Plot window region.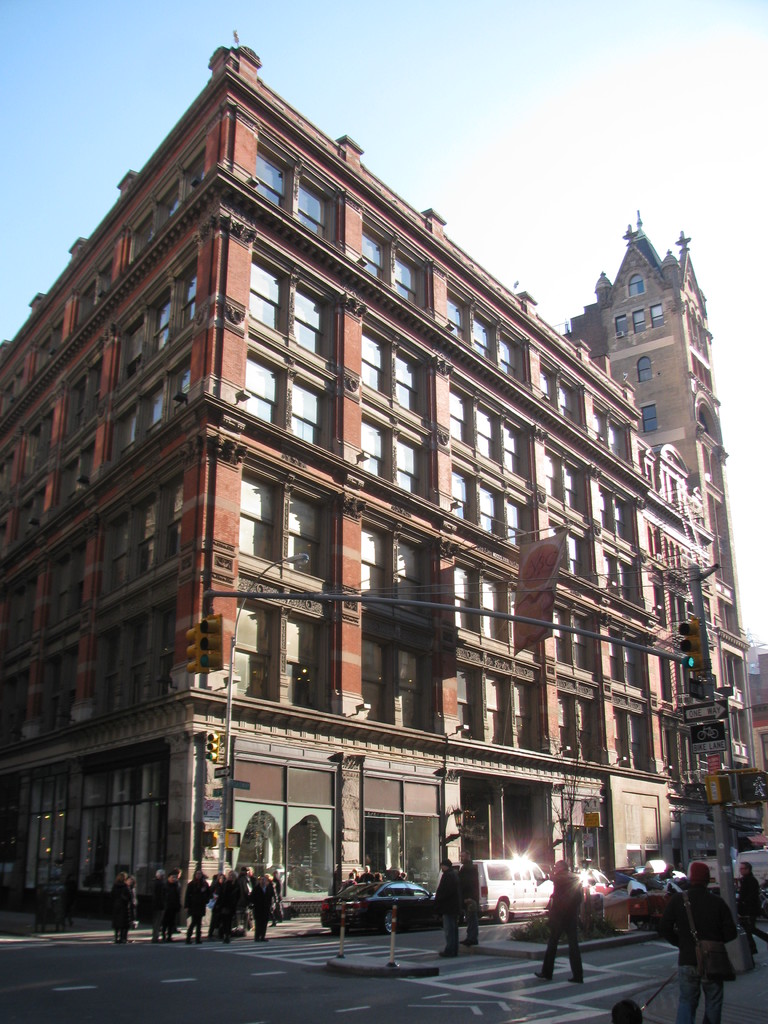
Plotted at <region>363, 332, 385, 392</region>.
